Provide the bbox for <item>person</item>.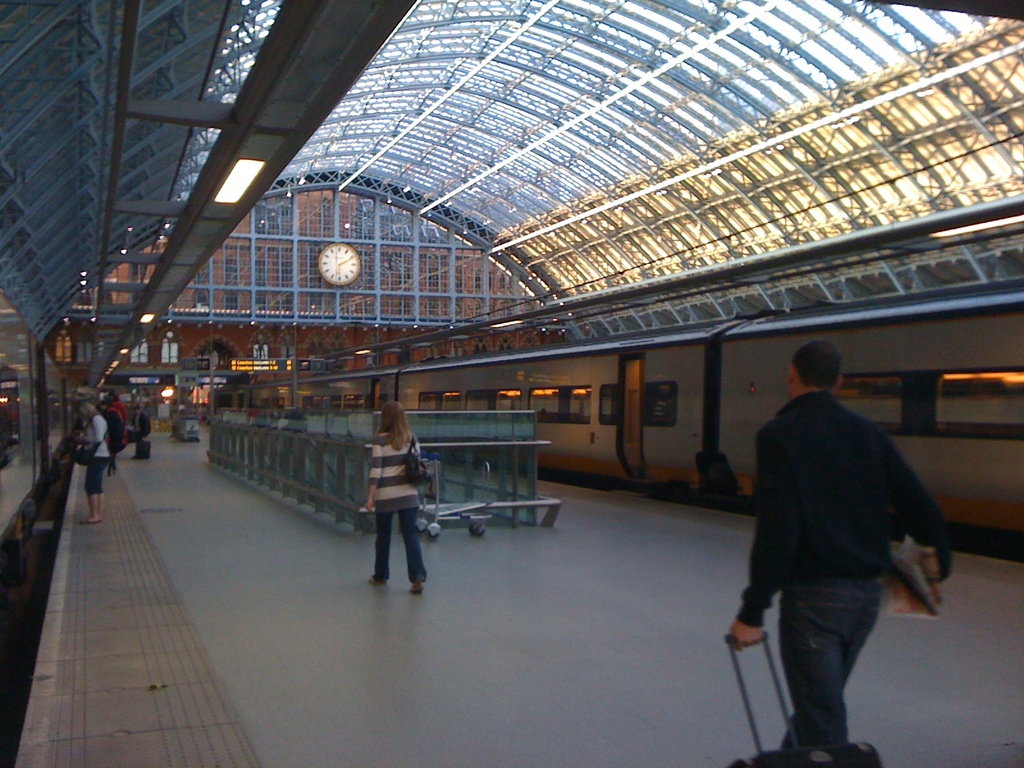
pyautogui.locateOnScreen(97, 372, 131, 456).
